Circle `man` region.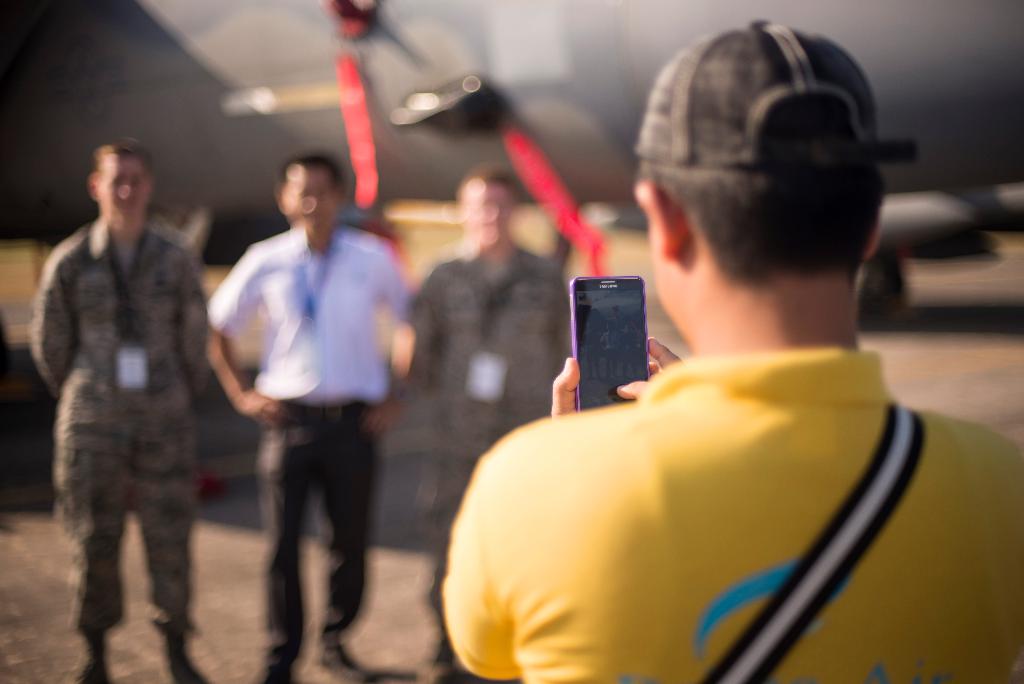
Region: 439:16:1023:683.
